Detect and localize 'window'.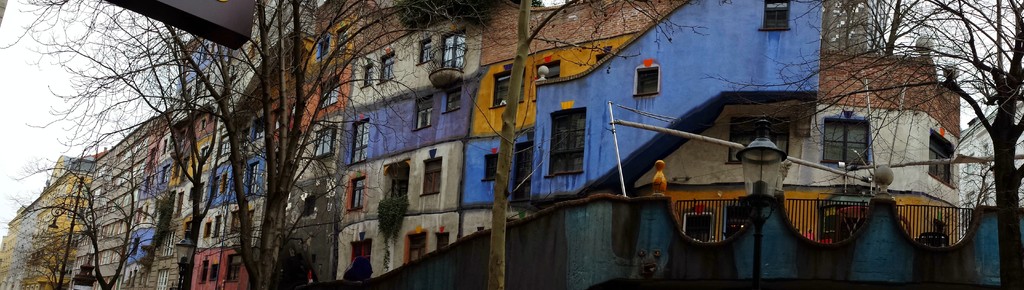
Localized at BBox(550, 107, 588, 177).
